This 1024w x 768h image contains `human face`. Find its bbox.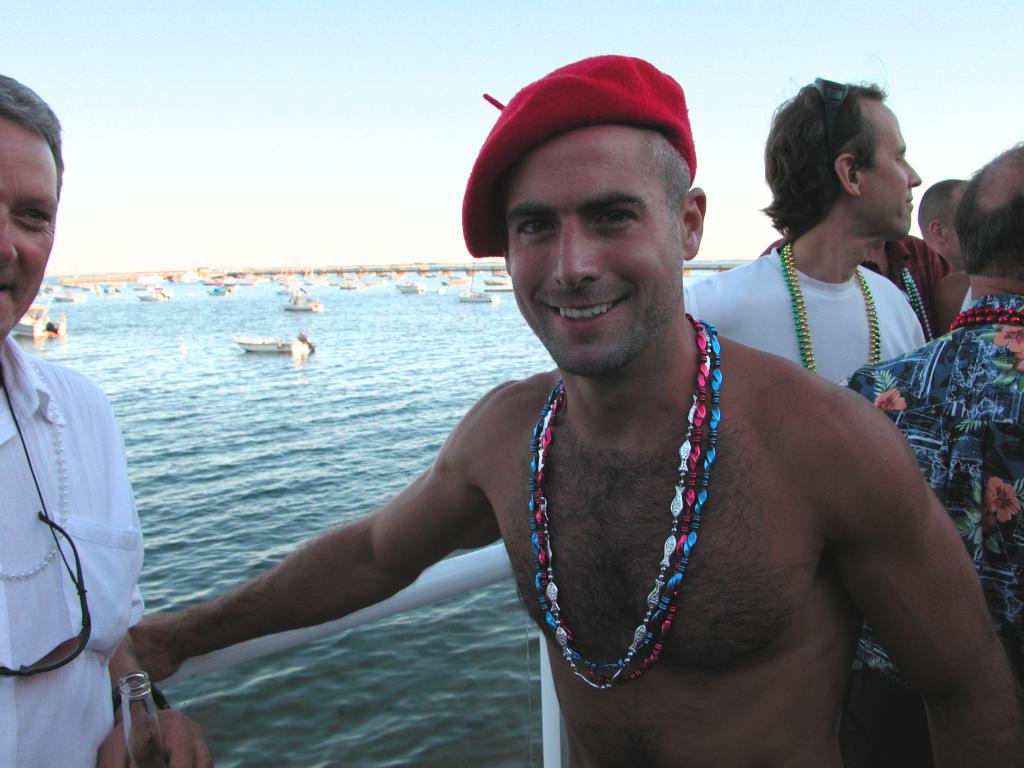
x1=507, y1=127, x2=679, y2=372.
